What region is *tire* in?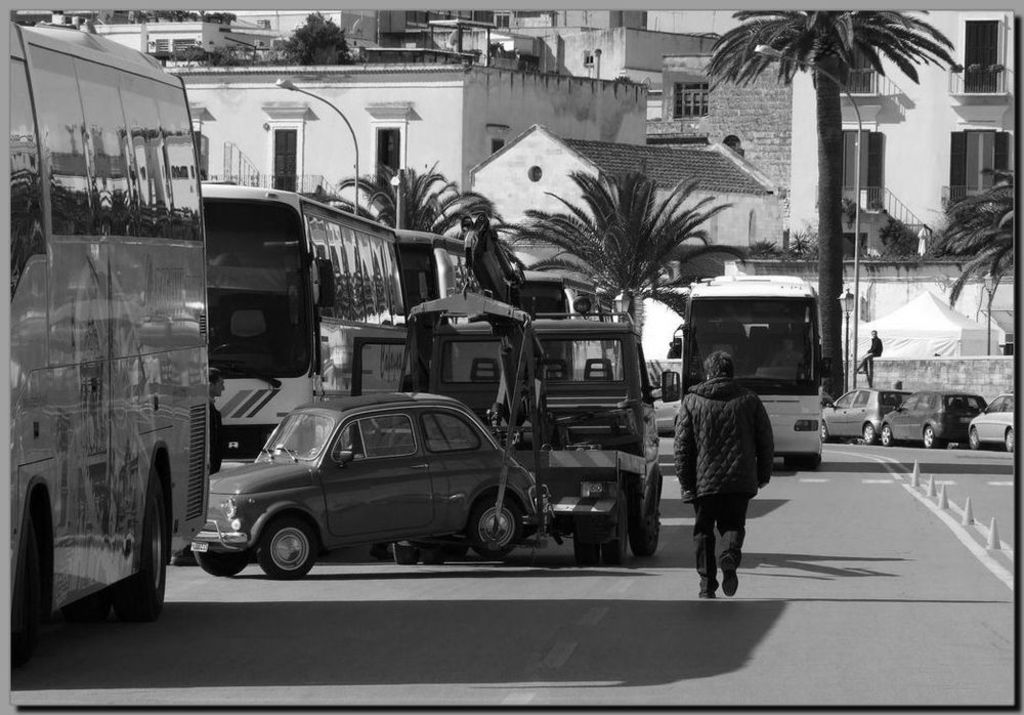
bbox=(924, 427, 933, 449).
